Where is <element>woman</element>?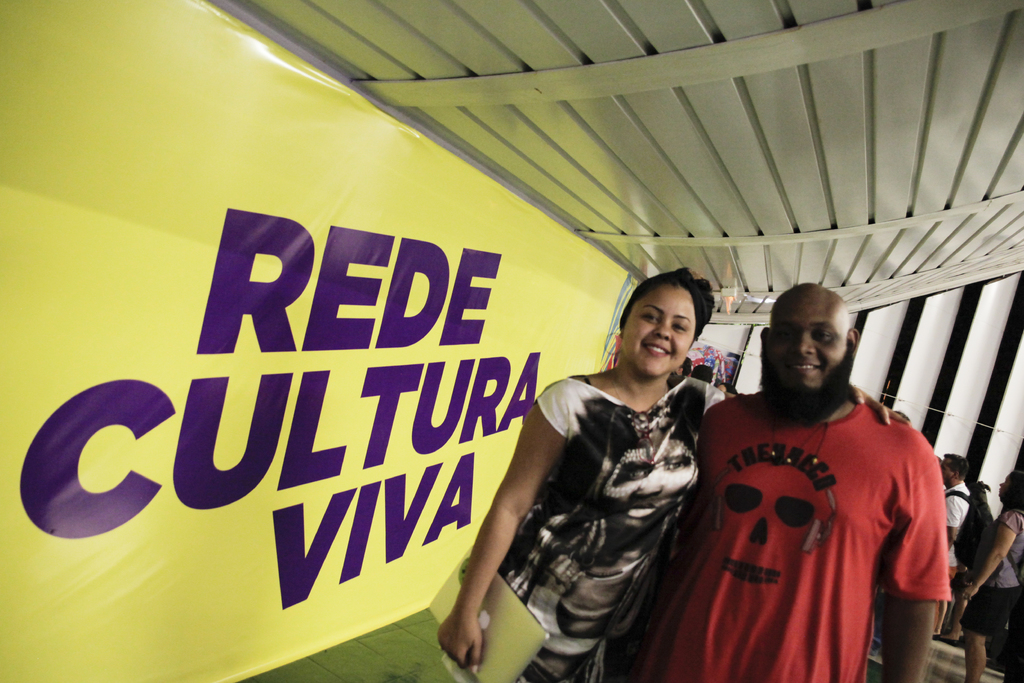
region(500, 308, 813, 659).
